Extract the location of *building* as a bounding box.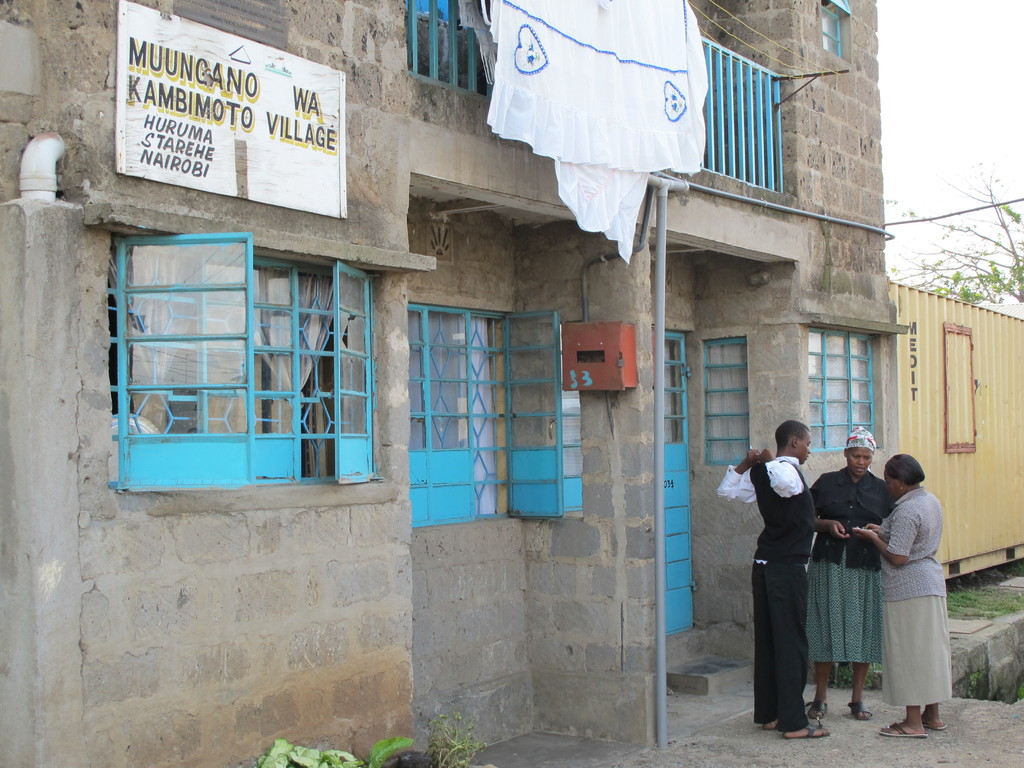
0 0 909 767.
